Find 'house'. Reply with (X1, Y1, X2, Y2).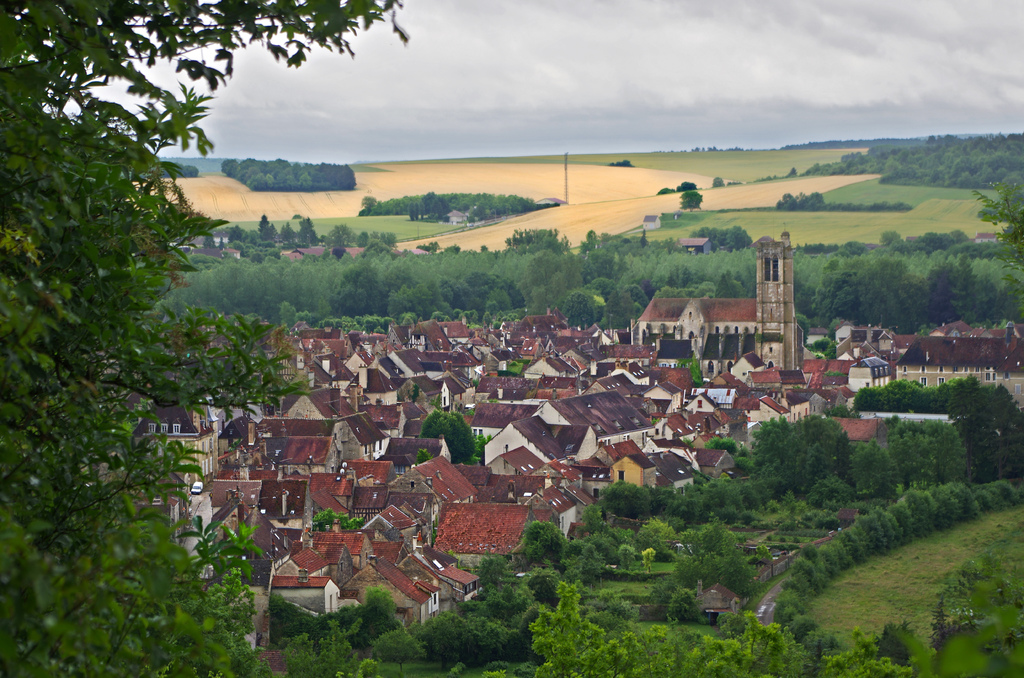
(189, 246, 430, 261).
